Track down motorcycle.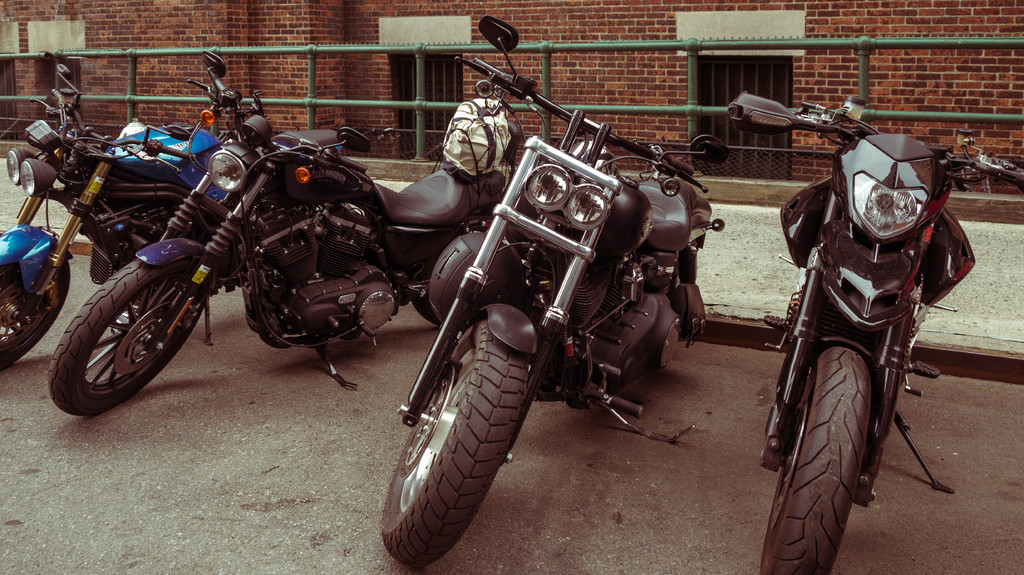
Tracked to x1=47 y1=49 x2=506 y2=419.
